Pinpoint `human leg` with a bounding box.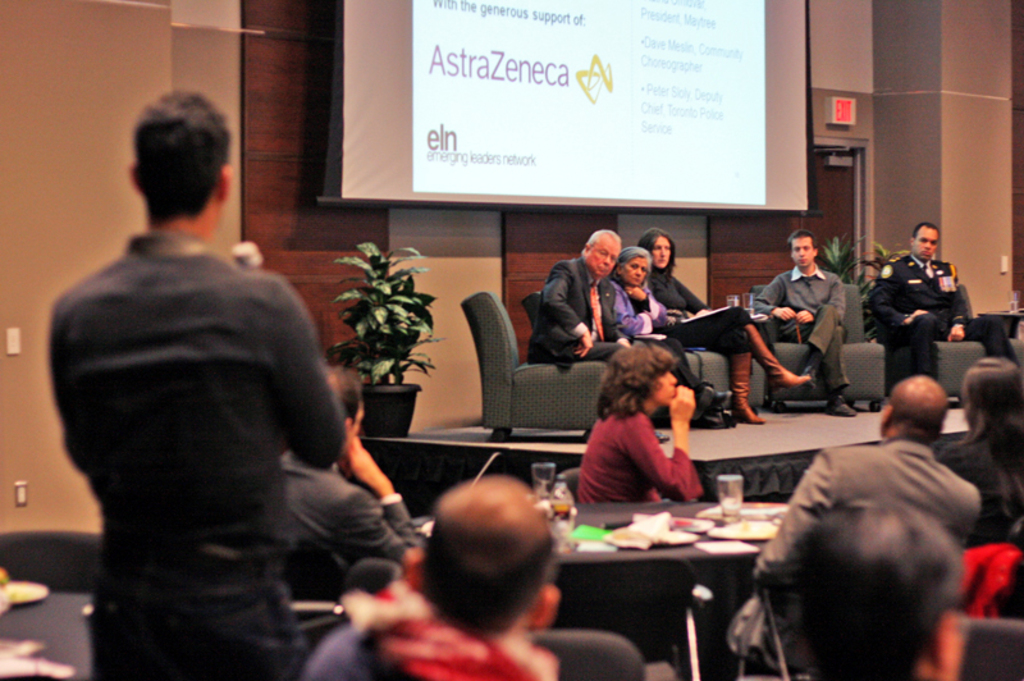
888,311,936,378.
